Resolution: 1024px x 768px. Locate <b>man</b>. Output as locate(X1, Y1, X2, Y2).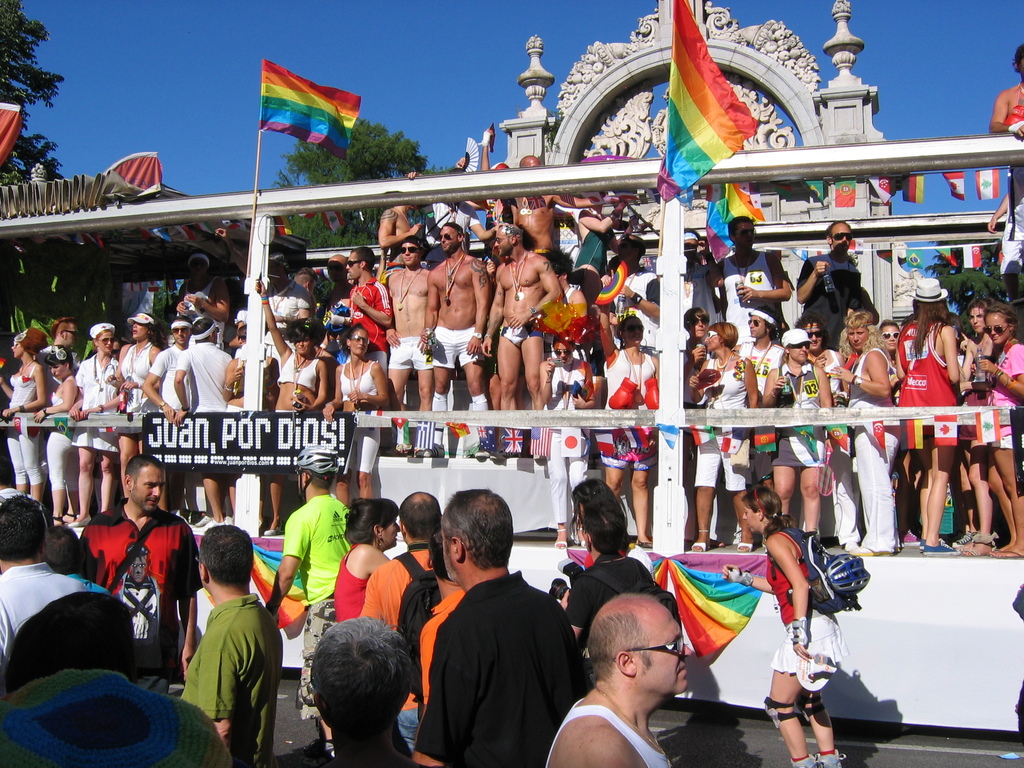
locate(0, 492, 95, 674).
